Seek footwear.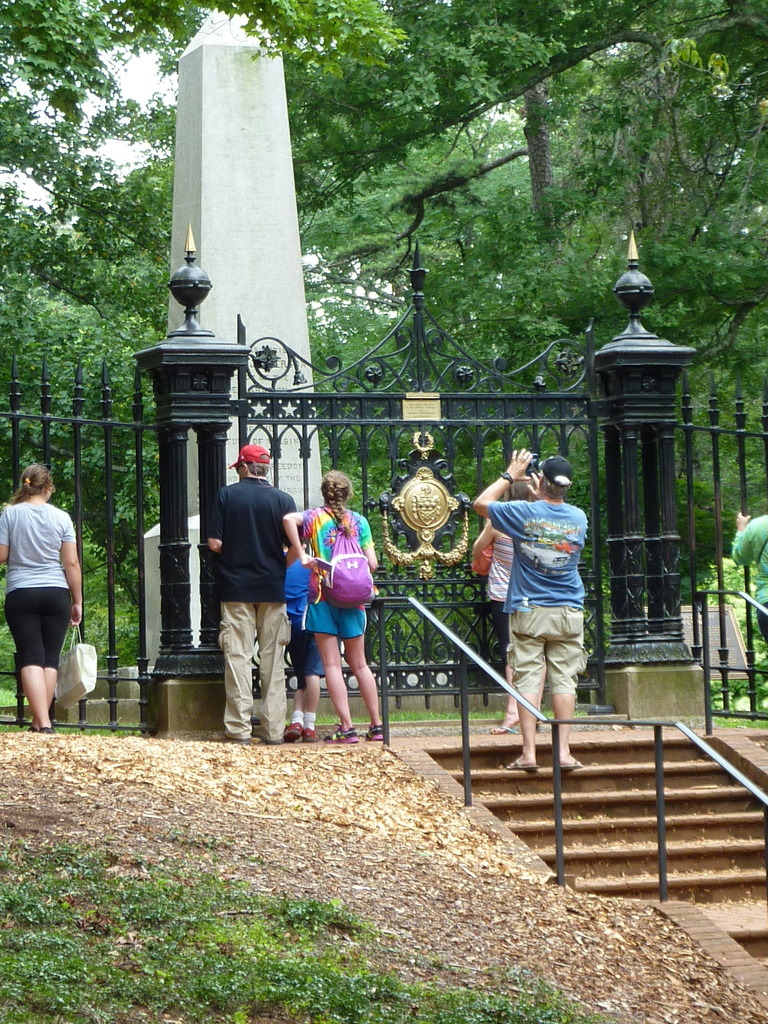
<region>302, 727, 317, 741</region>.
